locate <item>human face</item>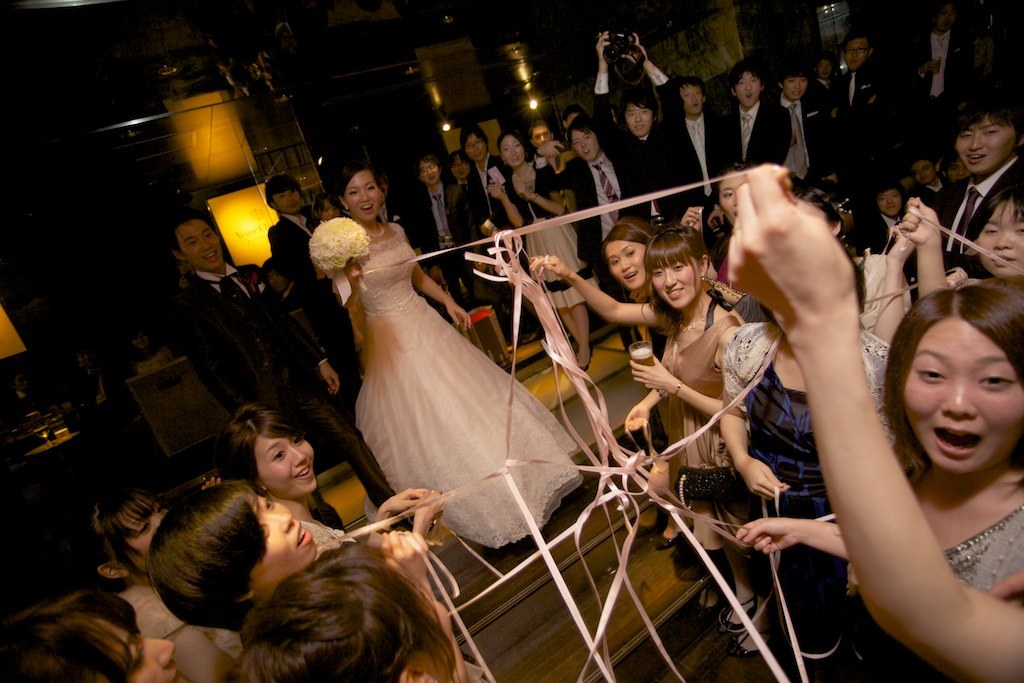
box=[255, 435, 315, 502]
